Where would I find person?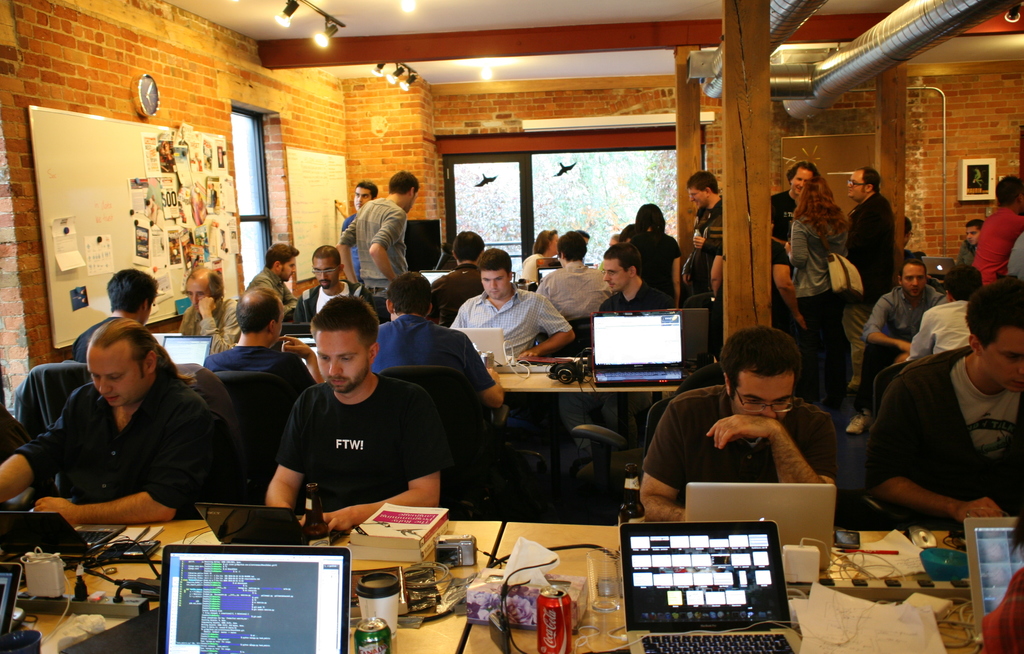
At pyautogui.locateOnScreen(618, 203, 684, 314).
